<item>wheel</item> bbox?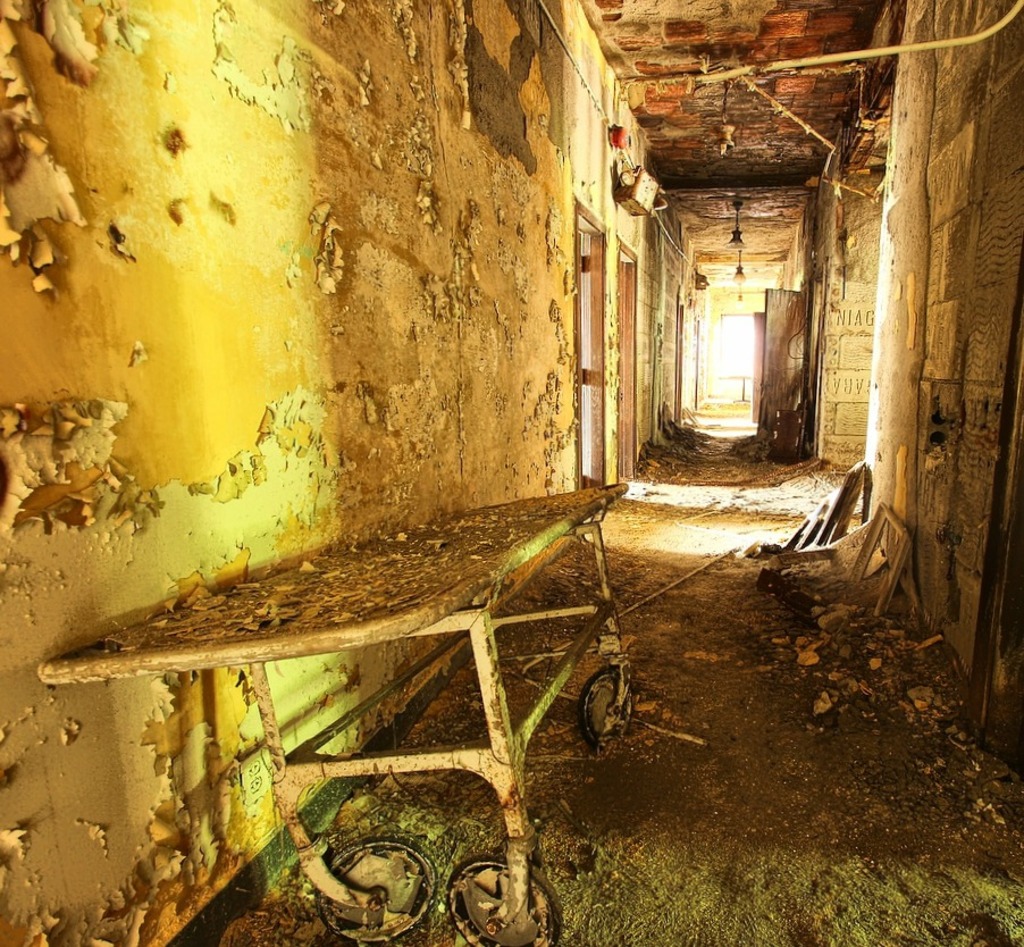
{"left": 311, "top": 835, "right": 438, "bottom": 942}
